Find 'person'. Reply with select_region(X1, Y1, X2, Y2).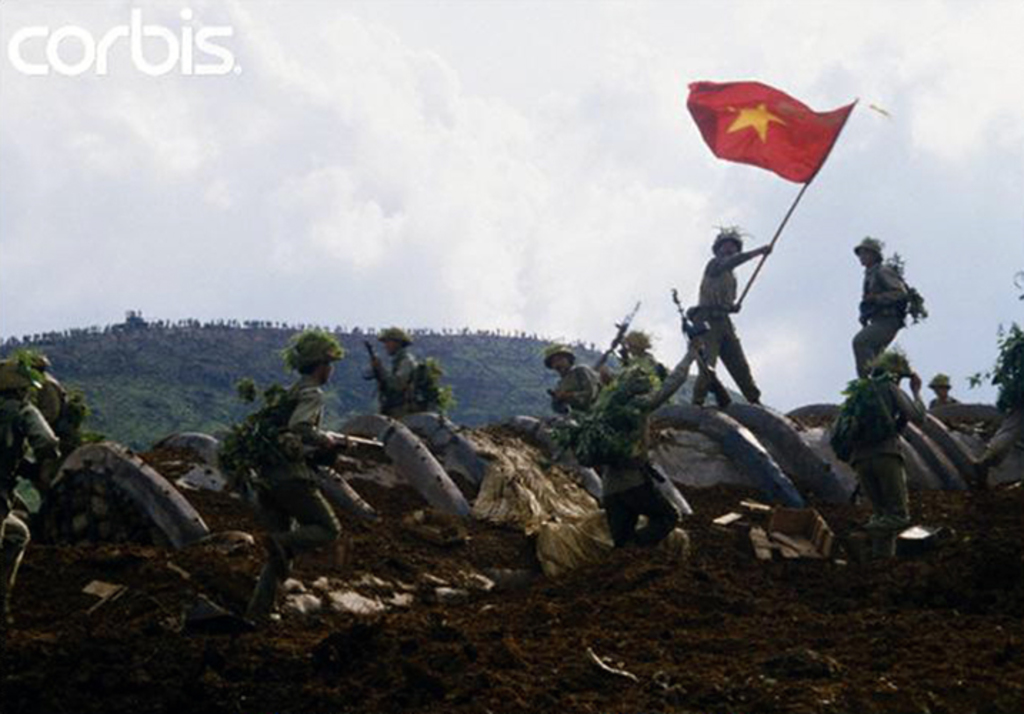
select_region(854, 237, 911, 376).
